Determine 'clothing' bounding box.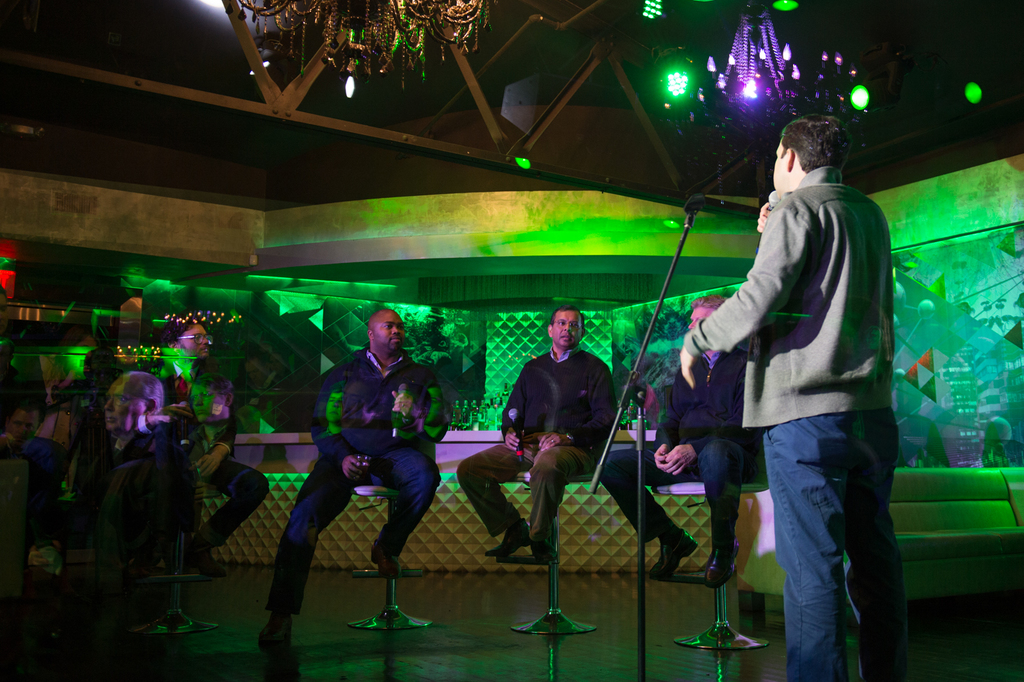
Determined: bbox=[266, 346, 446, 619].
